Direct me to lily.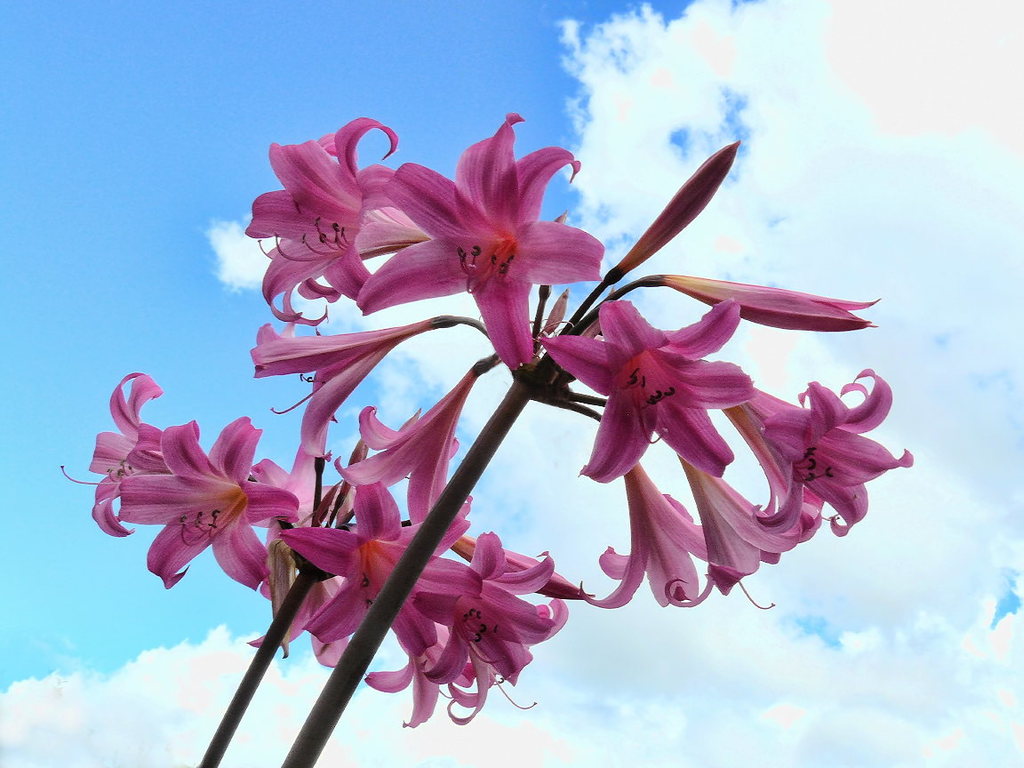
Direction: left=340, top=352, right=505, bottom=532.
